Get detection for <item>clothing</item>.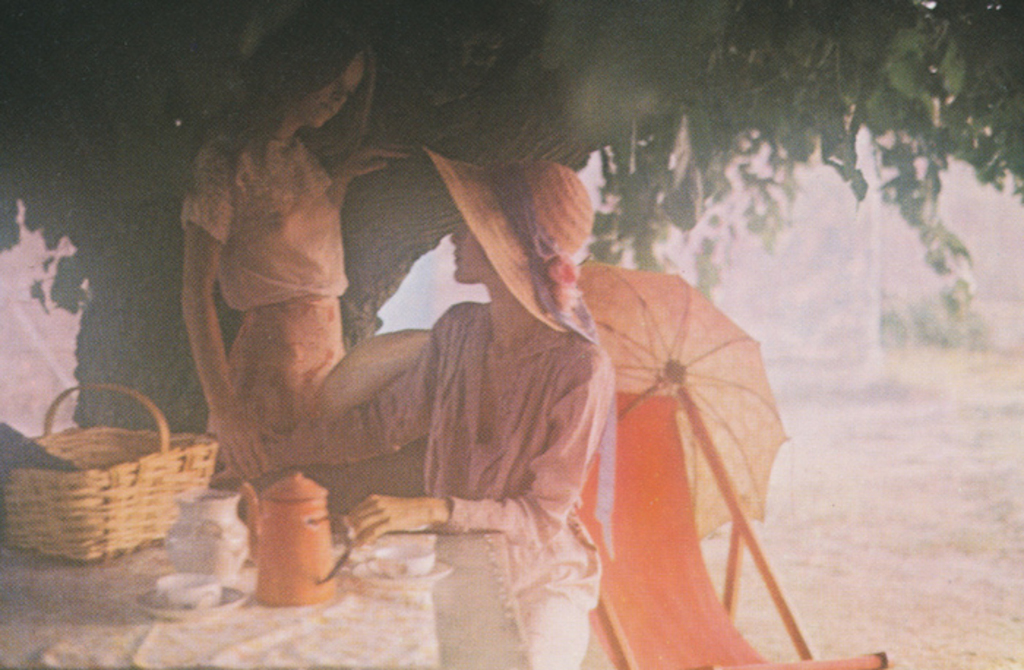
Detection: 237/294/607/669.
